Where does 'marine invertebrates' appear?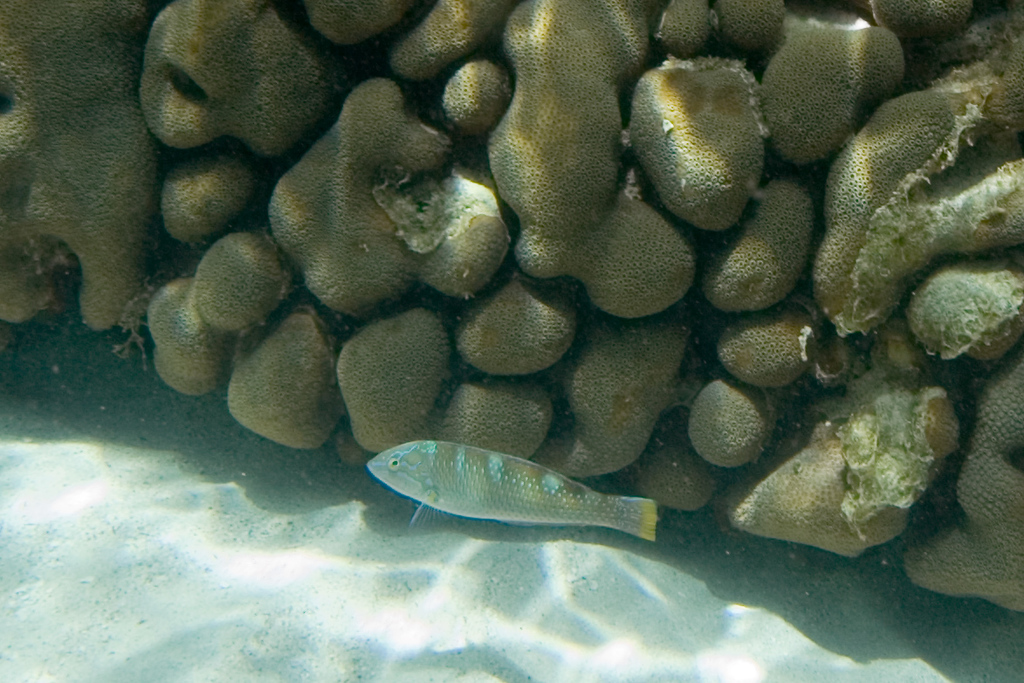
Appears at rect(714, 309, 830, 398).
